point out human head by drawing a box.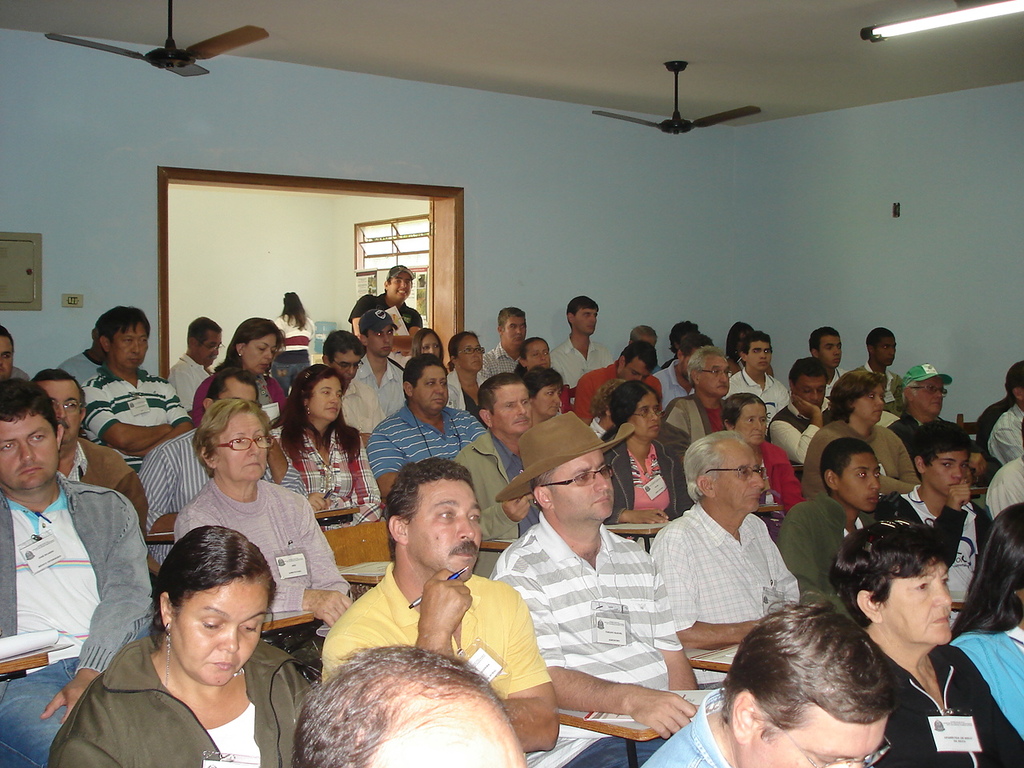
<region>788, 356, 830, 410</region>.
